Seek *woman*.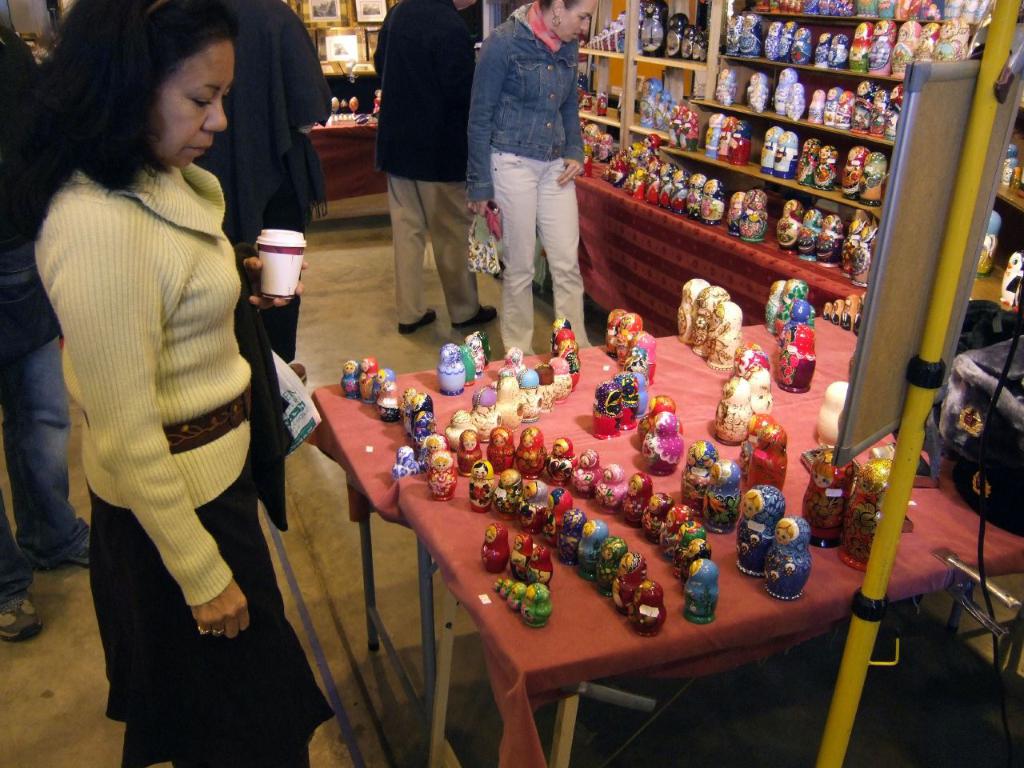
x1=470, y1=0, x2=594, y2=354.
